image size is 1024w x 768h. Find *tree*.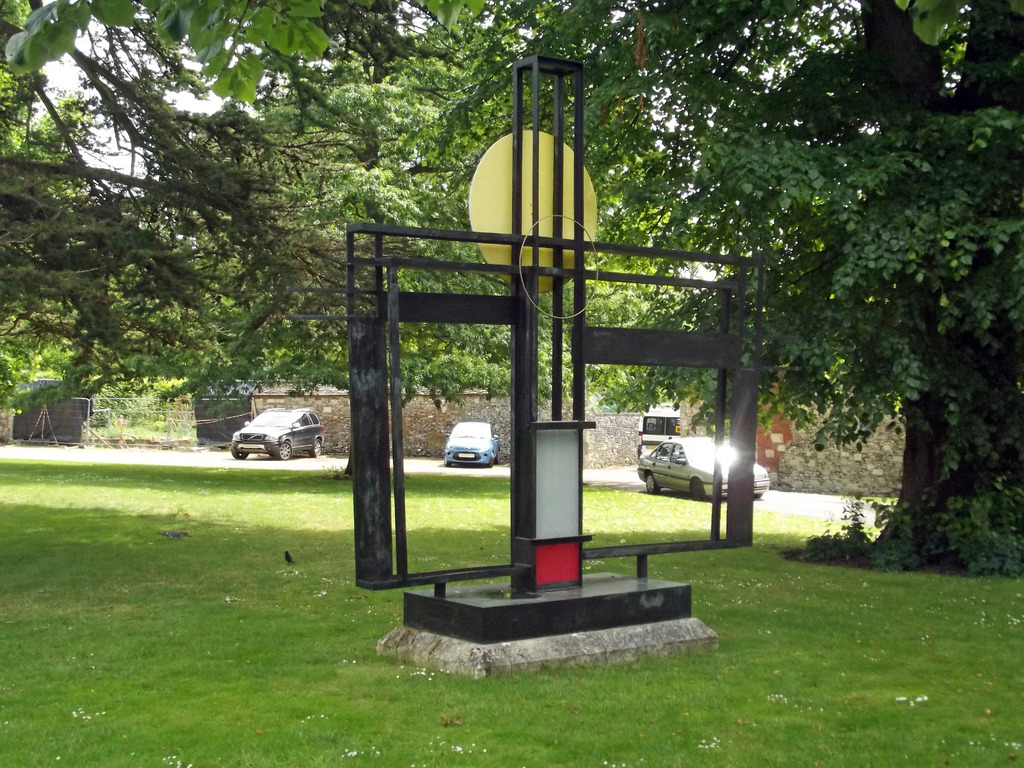
0:0:433:362.
